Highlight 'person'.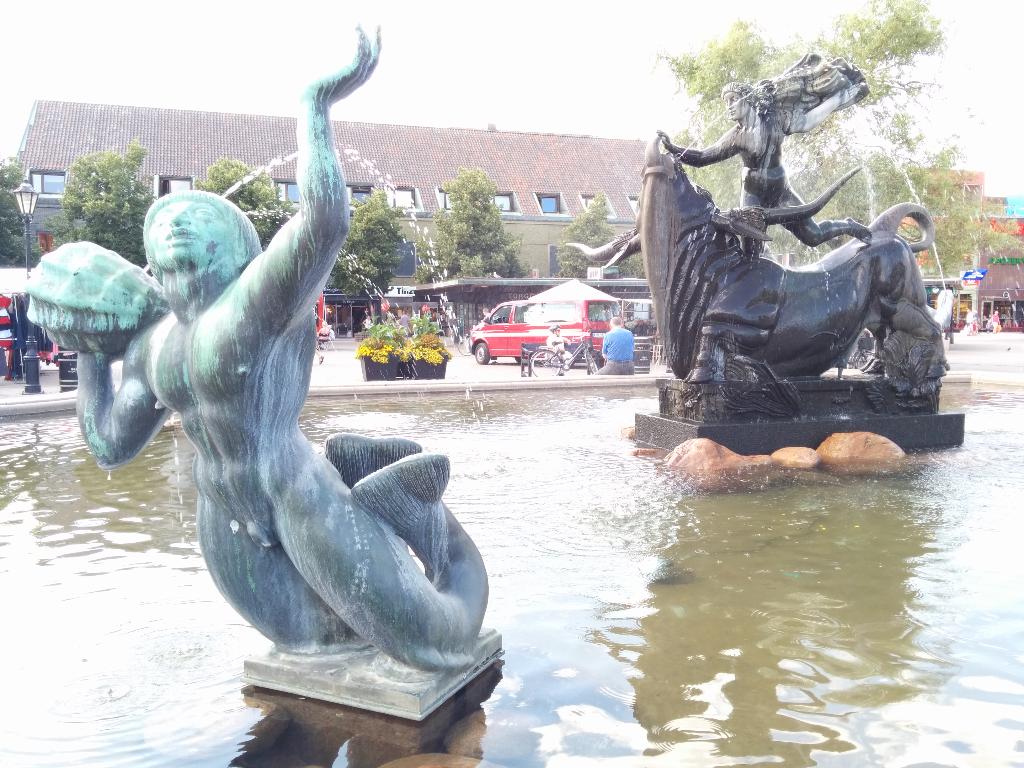
Highlighted region: [x1=545, y1=321, x2=576, y2=368].
